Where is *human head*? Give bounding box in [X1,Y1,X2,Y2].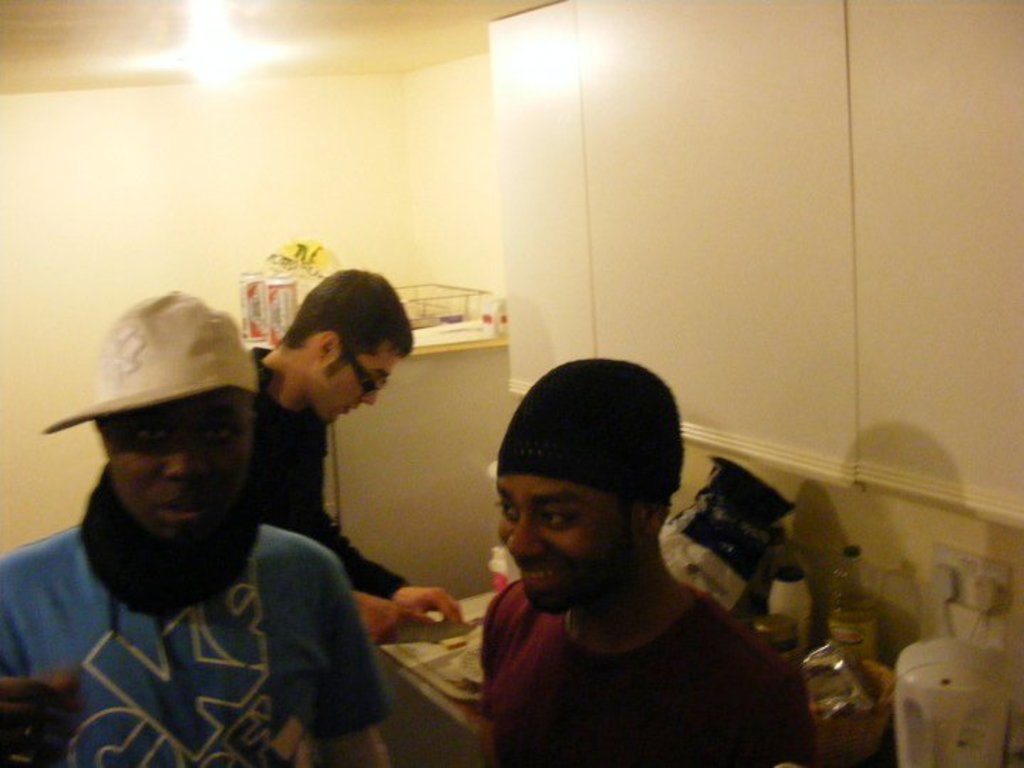
[94,300,259,549].
